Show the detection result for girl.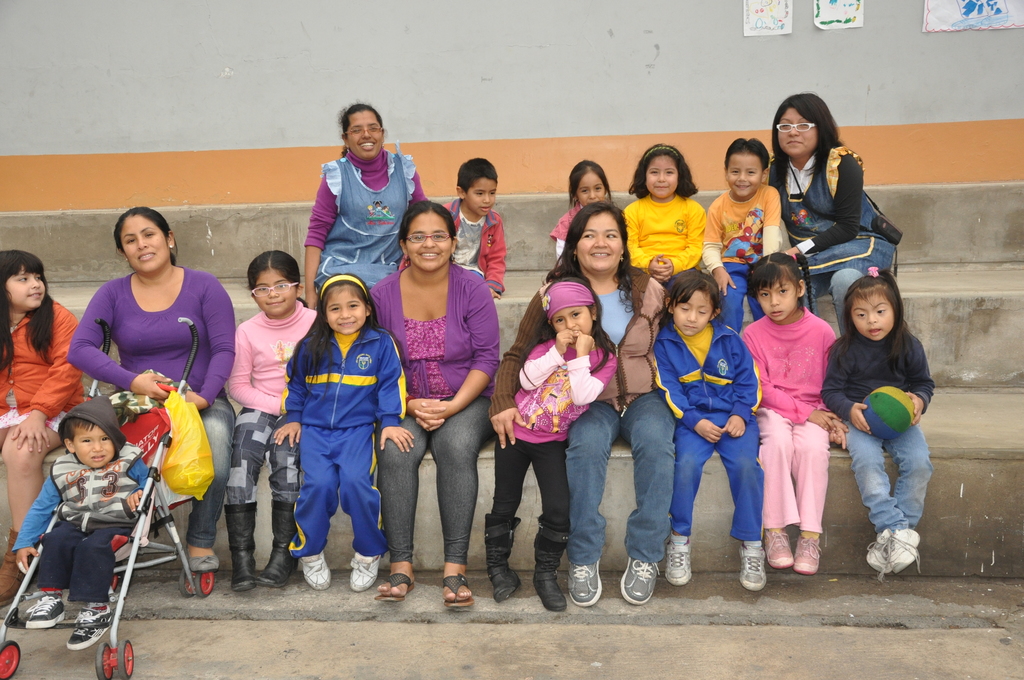
[0,250,86,594].
